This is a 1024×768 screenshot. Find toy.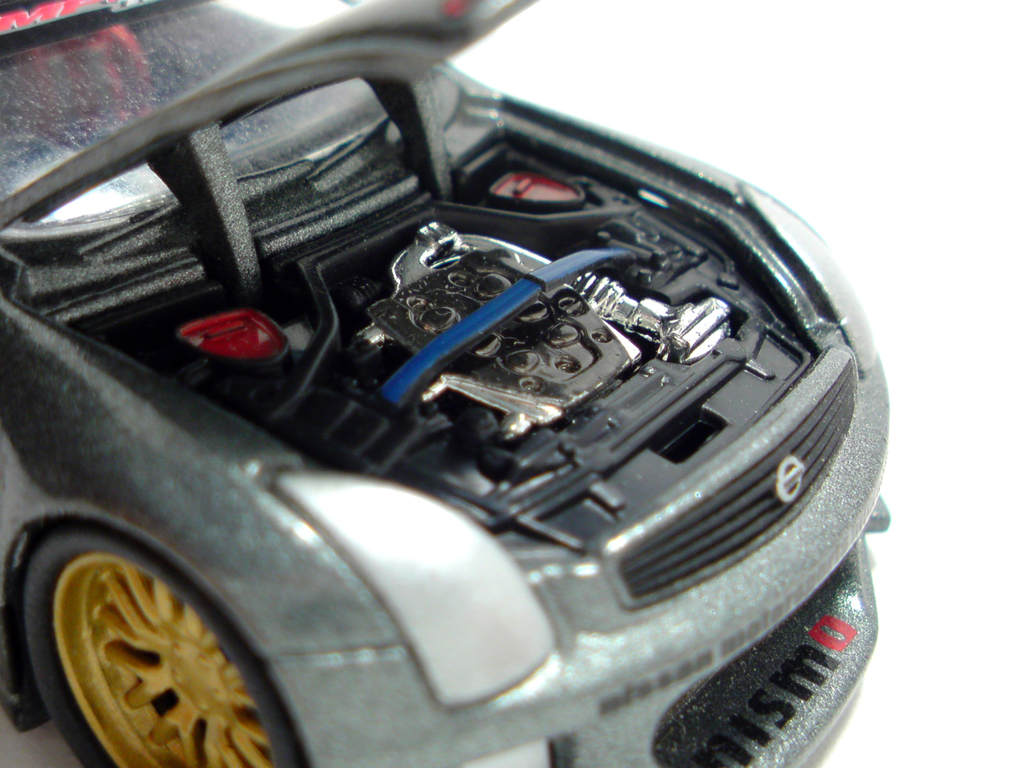
Bounding box: [x1=31, y1=0, x2=911, y2=748].
